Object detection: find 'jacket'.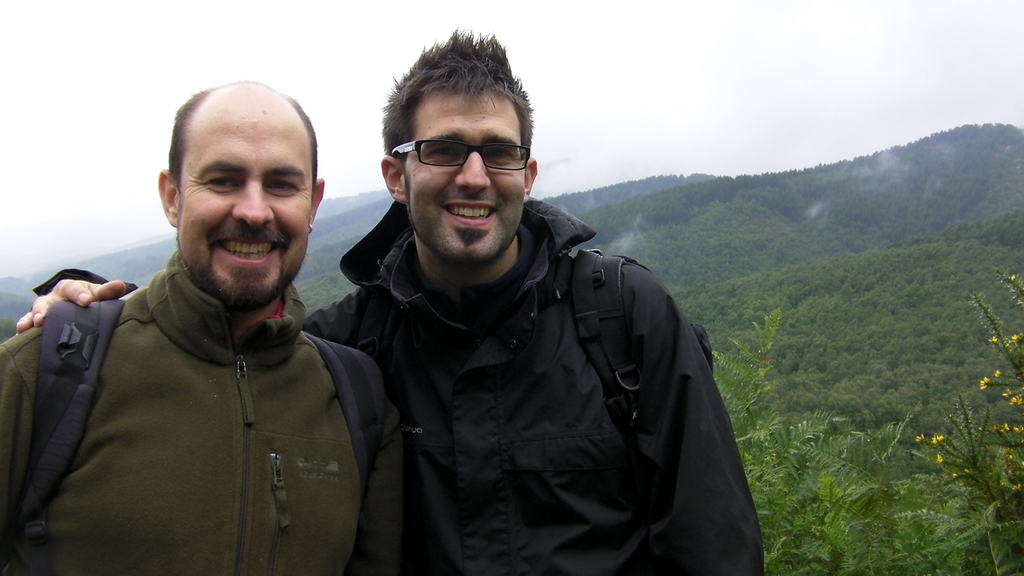
[302, 196, 764, 575].
